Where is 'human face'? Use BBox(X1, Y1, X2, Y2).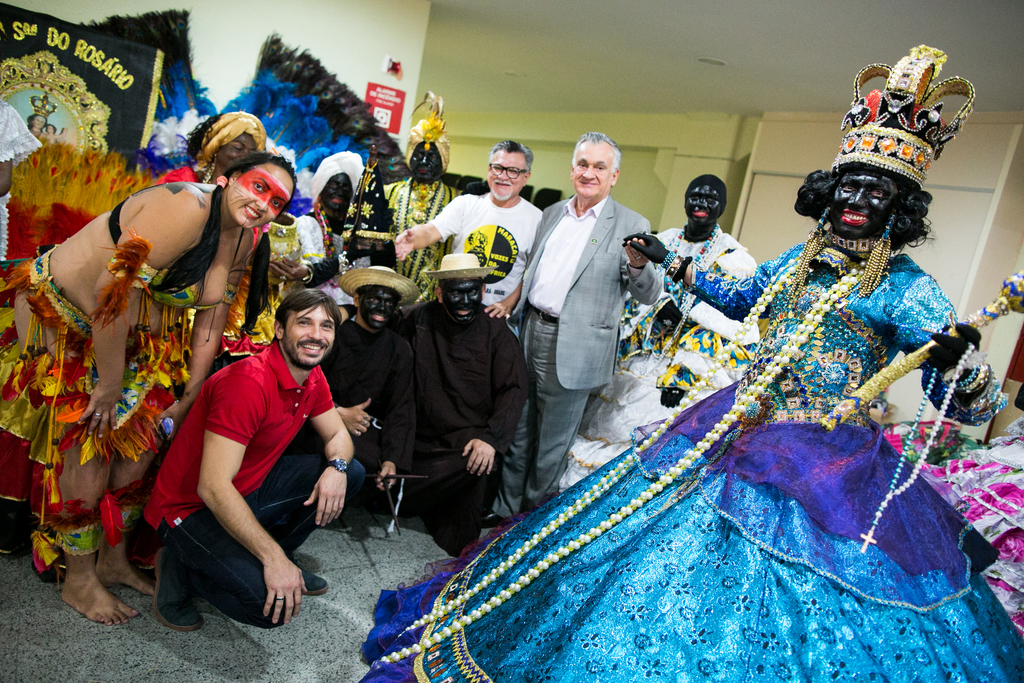
BBox(484, 152, 525, 203).
